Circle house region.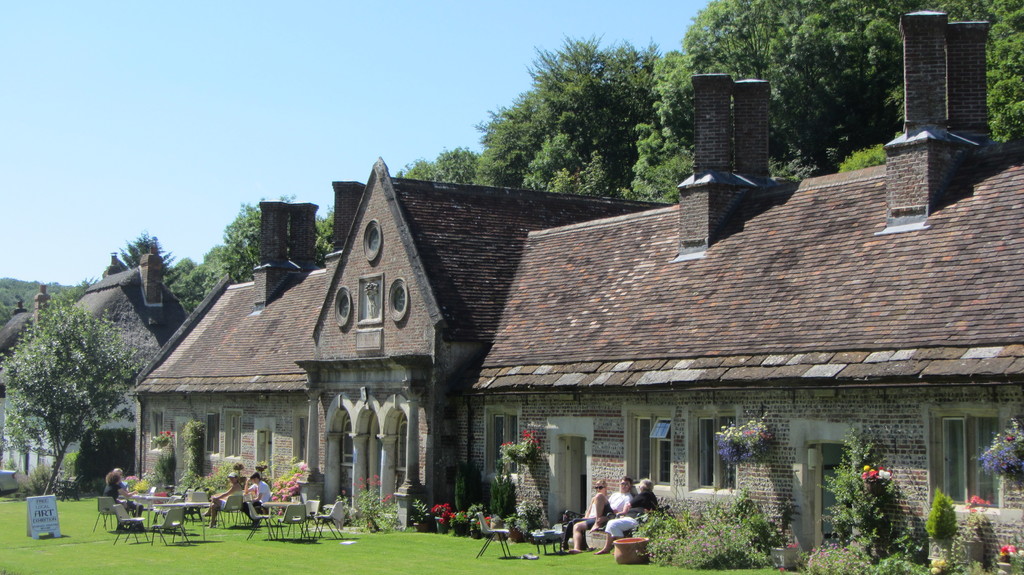
Region: 0 239 189 482.
